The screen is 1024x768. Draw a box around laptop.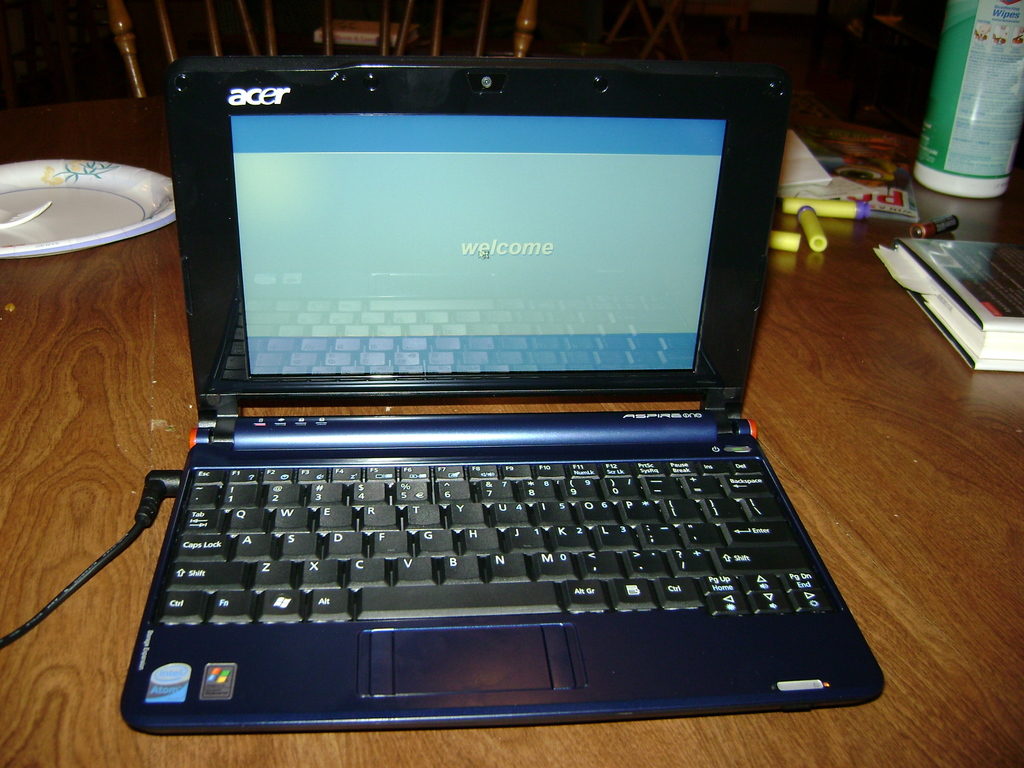
bbox=(116, 56, 884, 734).
